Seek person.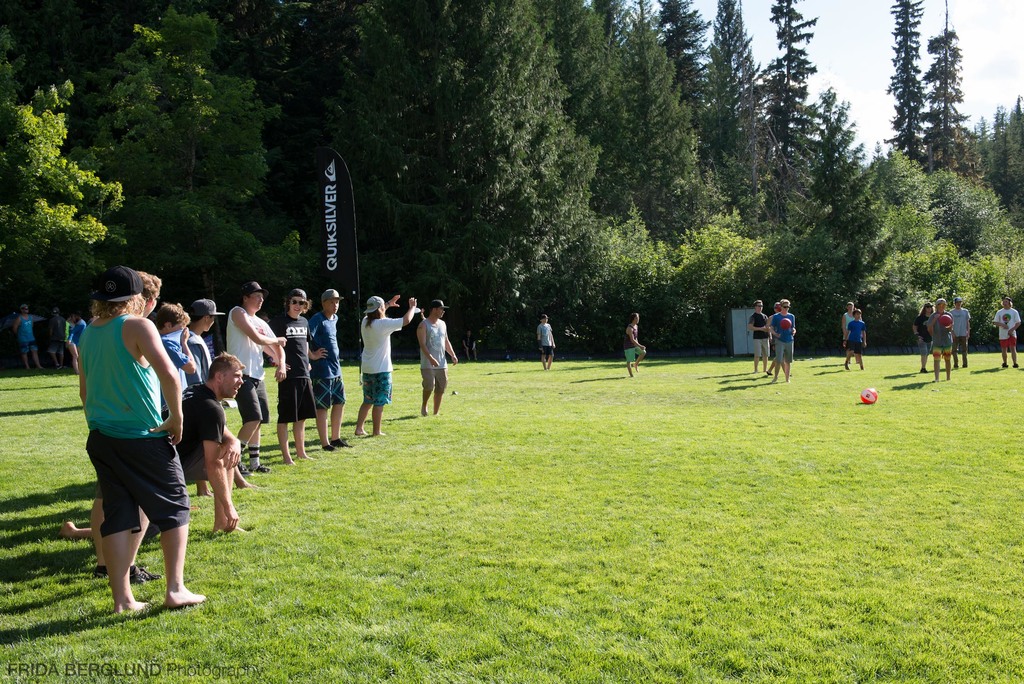
<box>359,291,422,438</box>.
